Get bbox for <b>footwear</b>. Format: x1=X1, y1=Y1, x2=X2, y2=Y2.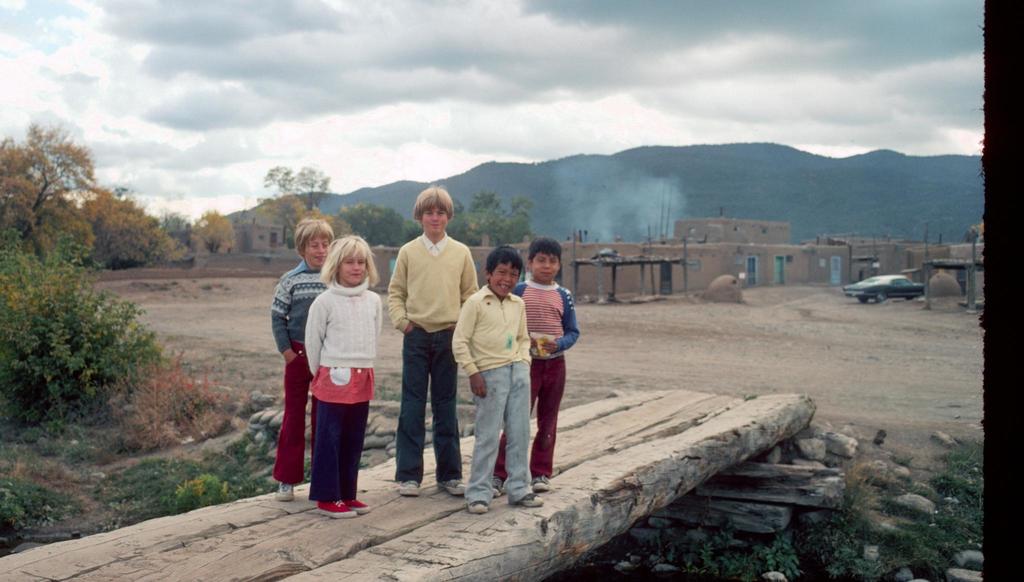
x1=271, y1=479, x2=291, y2=501.
